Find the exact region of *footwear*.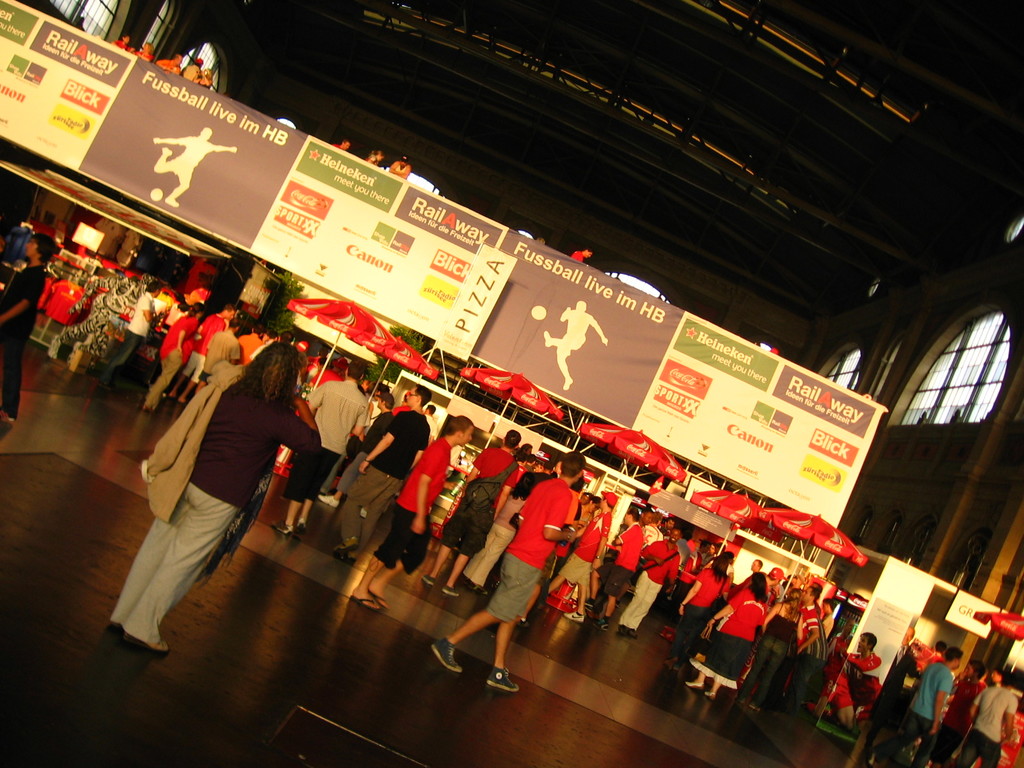
Exact region: {"x1": 422, "y1": 576, "x2": 435, "y2": 589}.
